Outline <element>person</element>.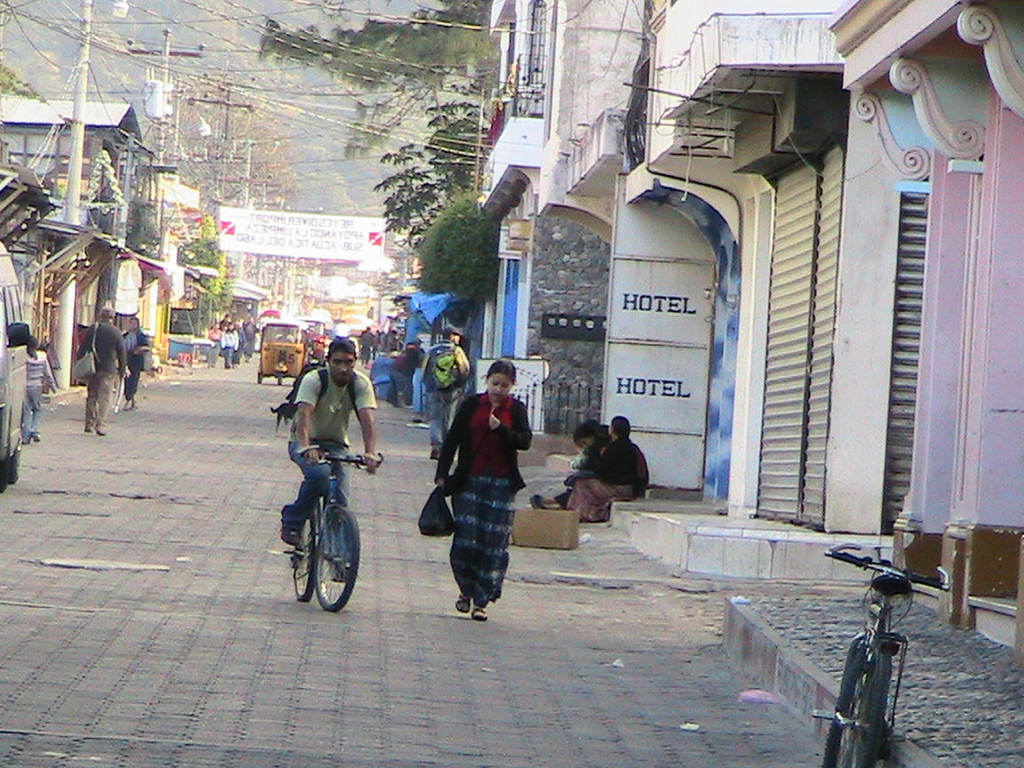
Outline: left=122, top=310, right=154, bottom=410.
